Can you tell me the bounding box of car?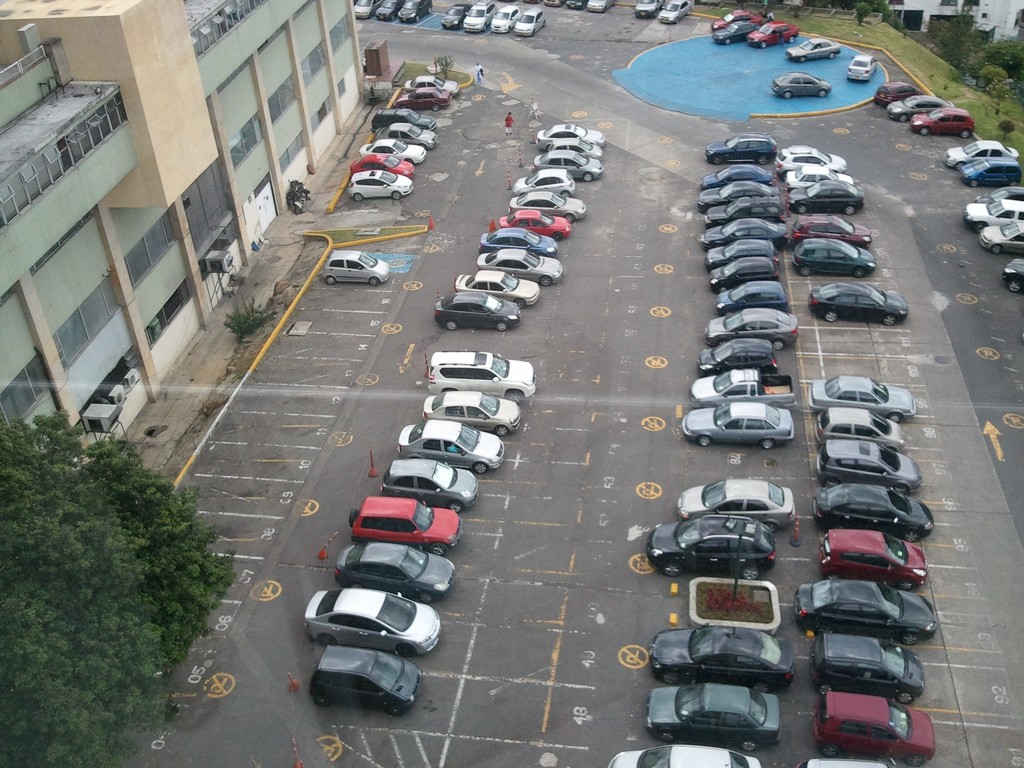
(left=351, top=0, right=375, bottom=20).
